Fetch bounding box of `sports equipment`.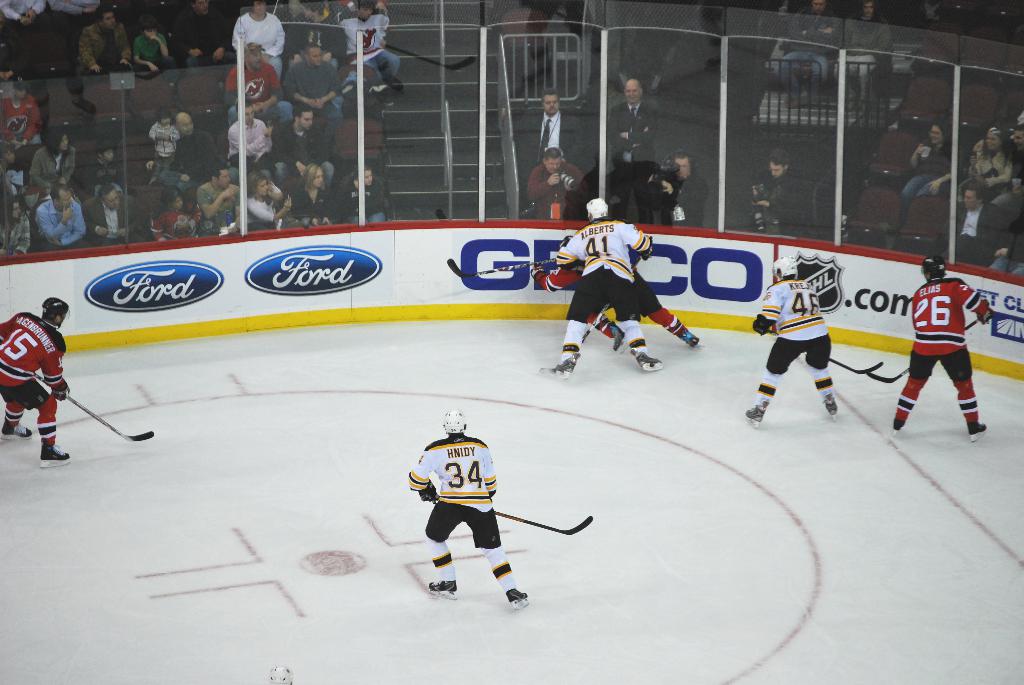
Bbox: box=[452, 257, 559, 282].
